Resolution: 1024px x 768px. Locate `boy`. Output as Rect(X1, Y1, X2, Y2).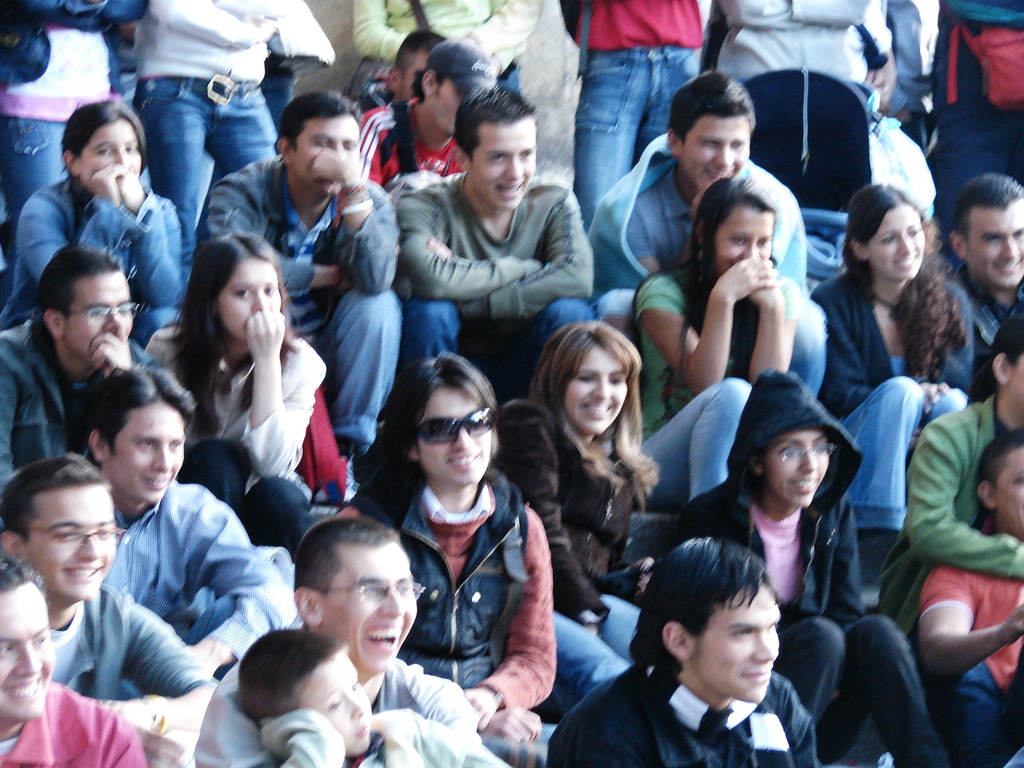
Rect(236, 616, 561, 767).
